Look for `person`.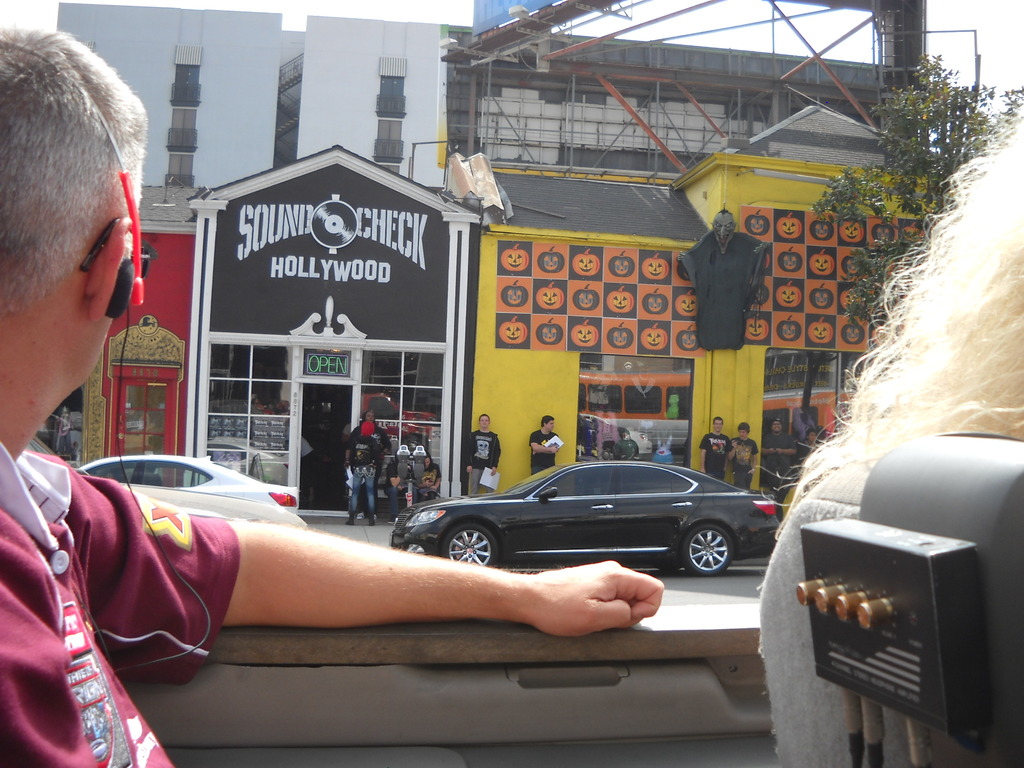
Found: [0,12,665,767].
